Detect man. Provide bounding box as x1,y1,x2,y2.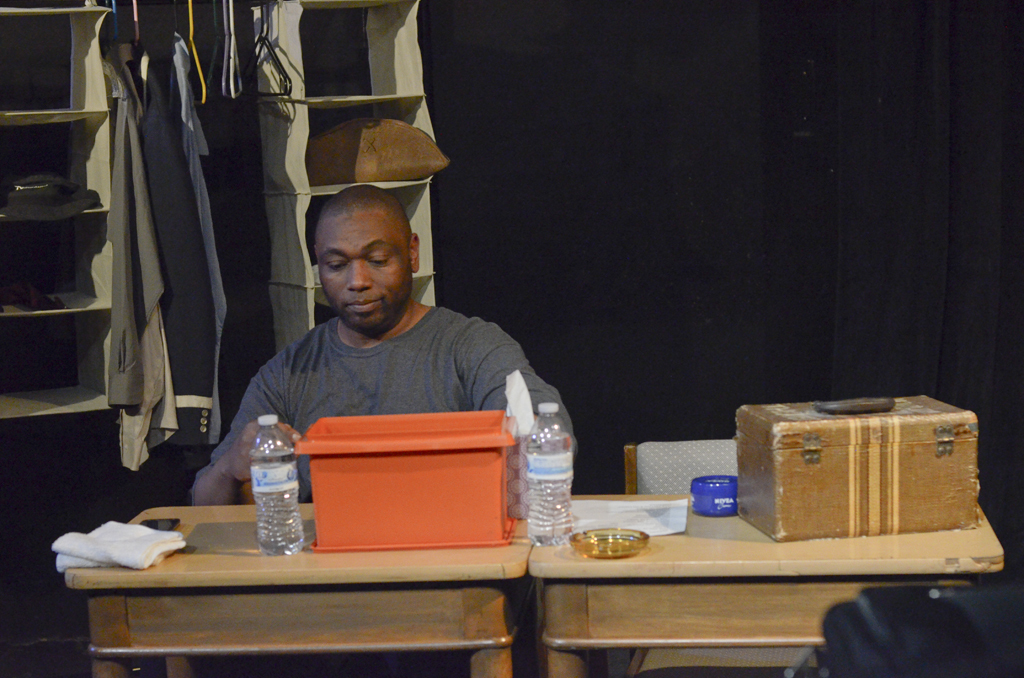
203,192,563,462.
